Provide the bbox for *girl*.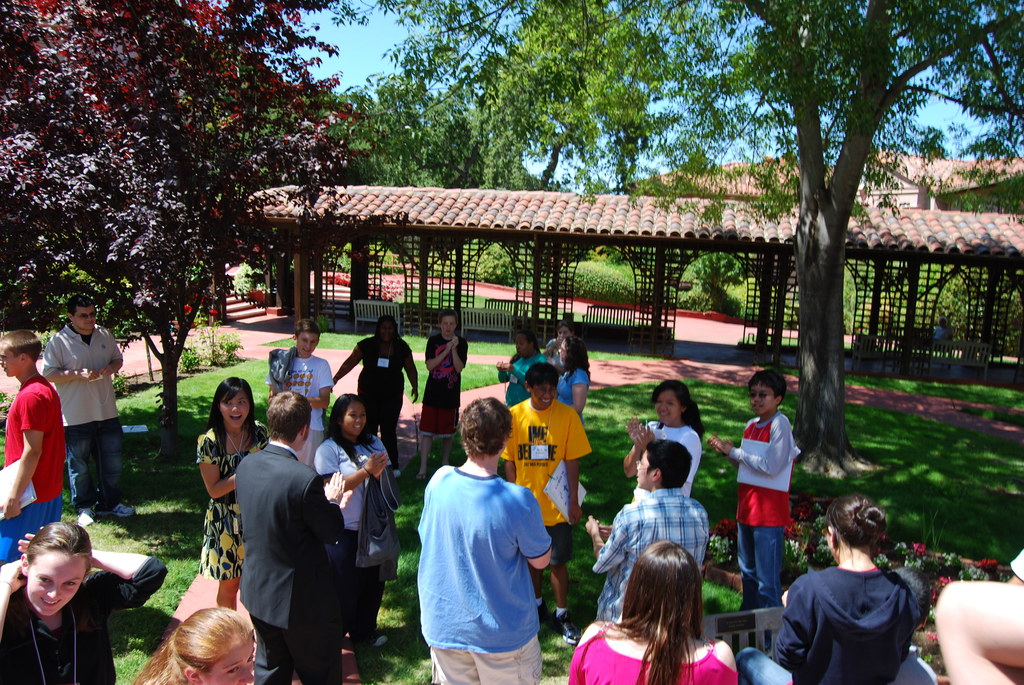
x1=195, y1=375, x2=271, y2=609.
